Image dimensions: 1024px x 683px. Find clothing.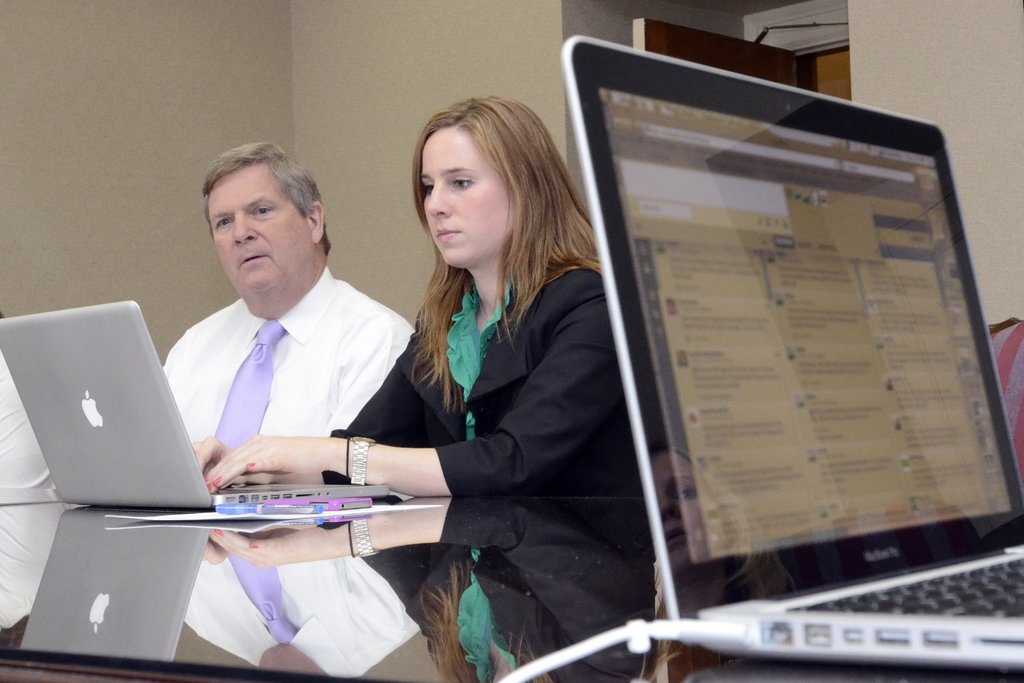
Rect(321, 250, 642, 515).
